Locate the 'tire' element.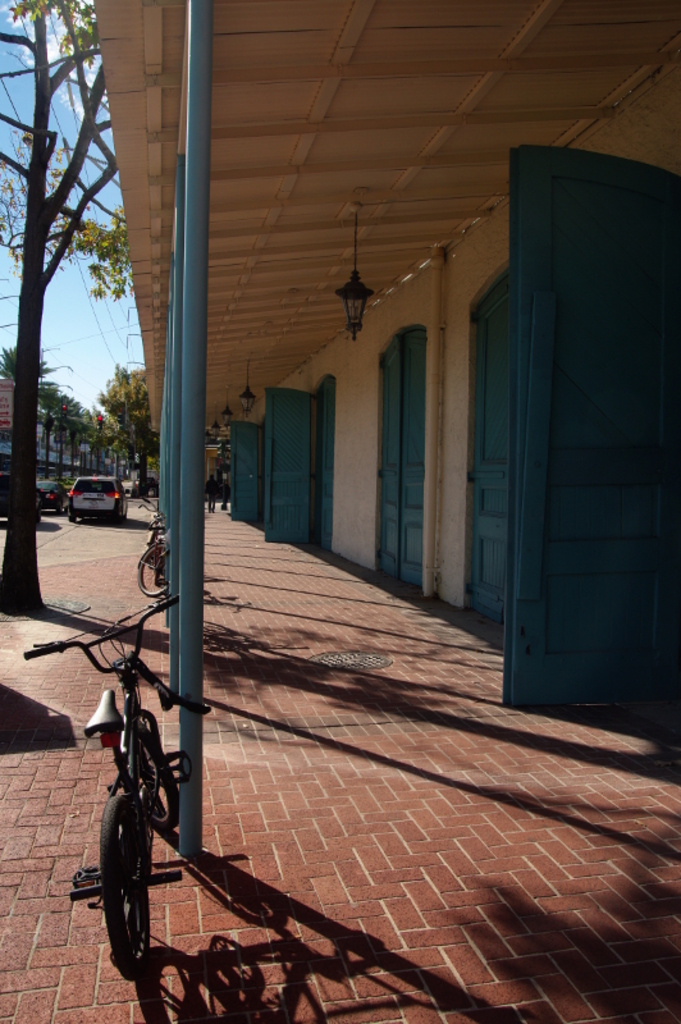
Element bbox: box=[70, 503, 82, 526].
